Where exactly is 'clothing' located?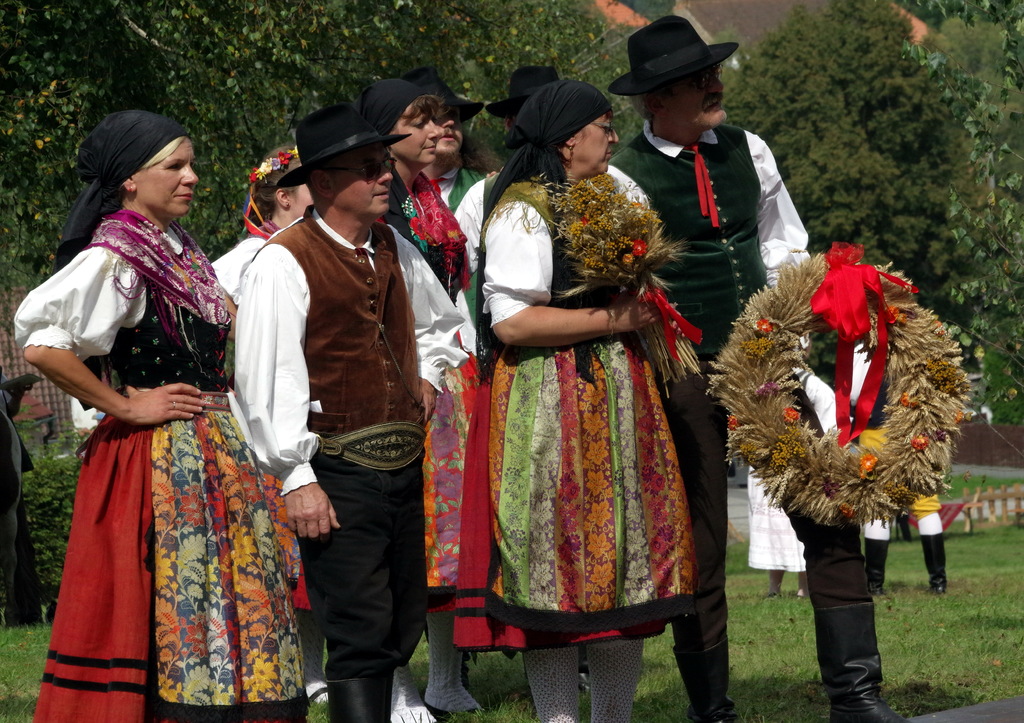
Its bounding box is <box>436,152,481,203</box>.
